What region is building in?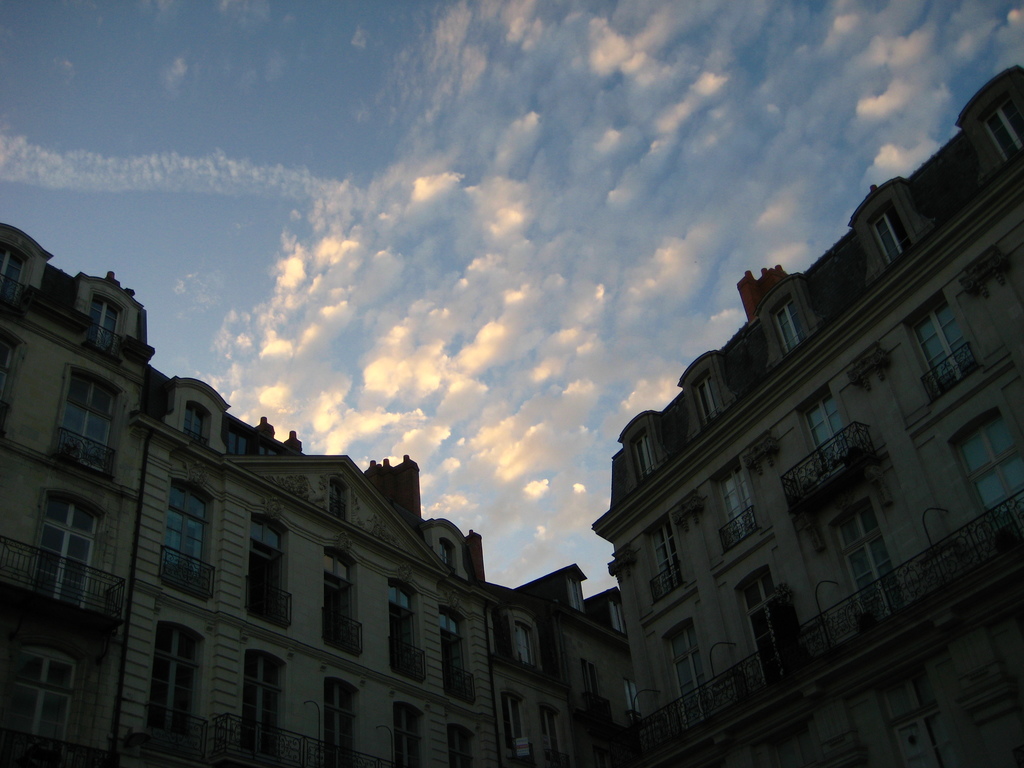
0, 223, 620, 767.
